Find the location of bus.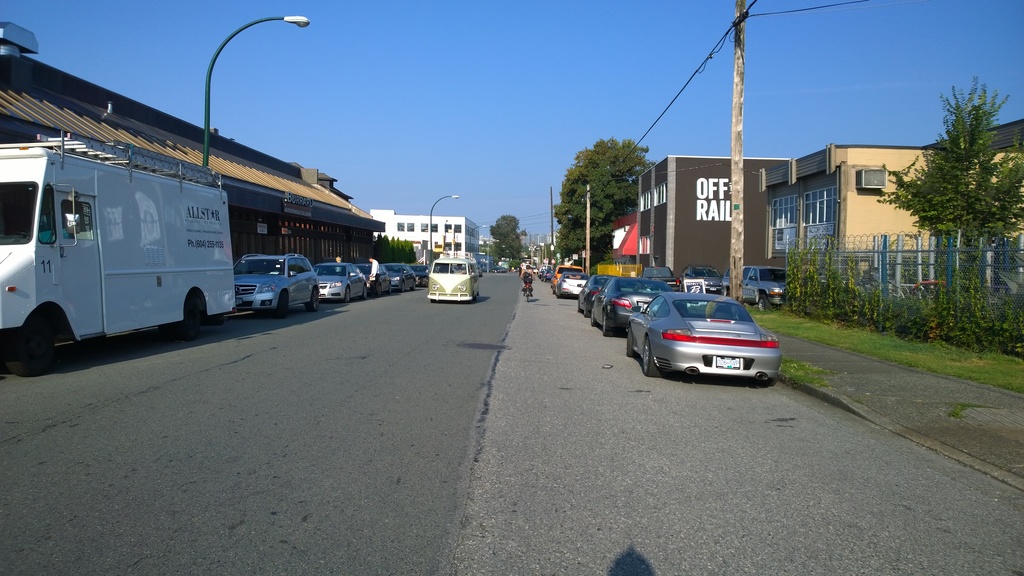
Location: bbox(425, 256, 481, 298).
